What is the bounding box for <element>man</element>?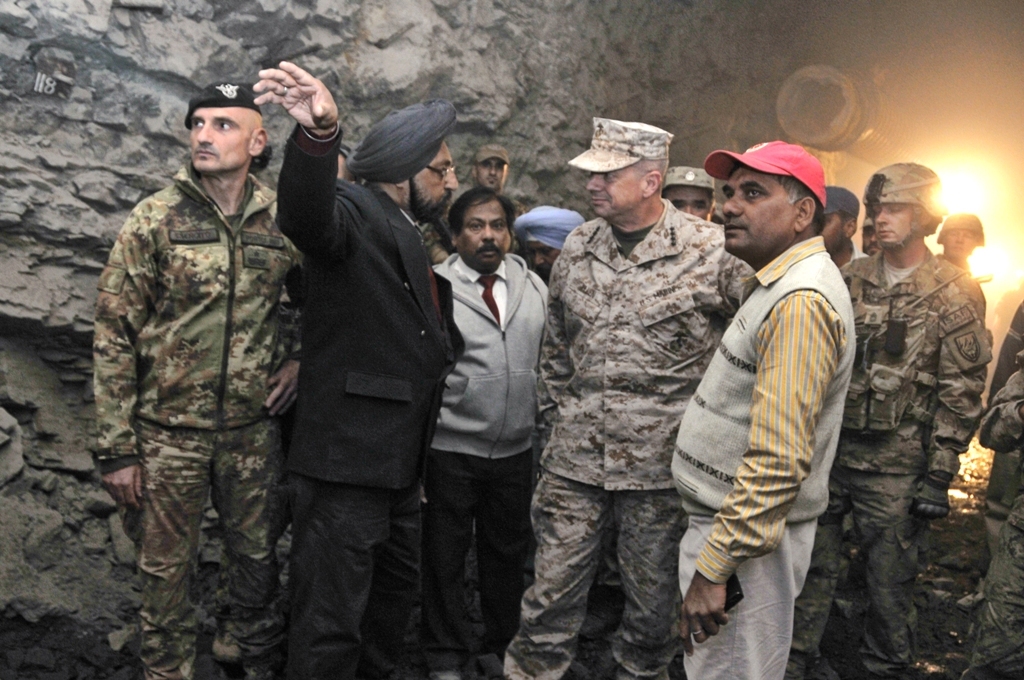
bbox(967, 303, 1023, 679).
